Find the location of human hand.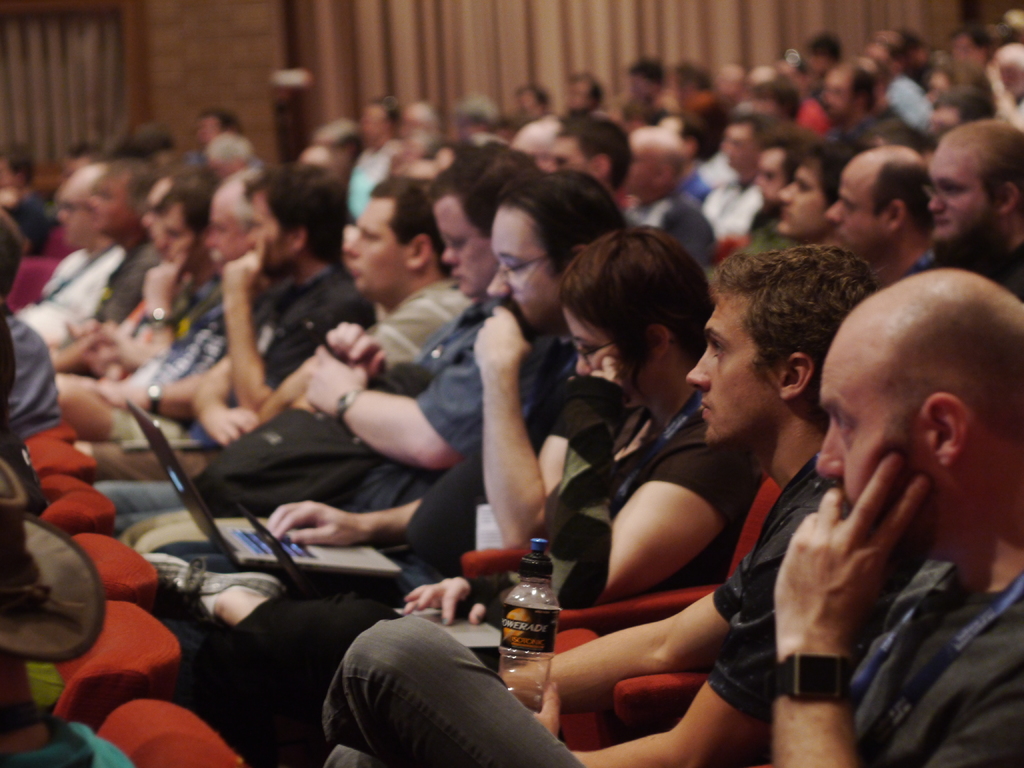
Location: Rect(294, 343, 367, 417).
